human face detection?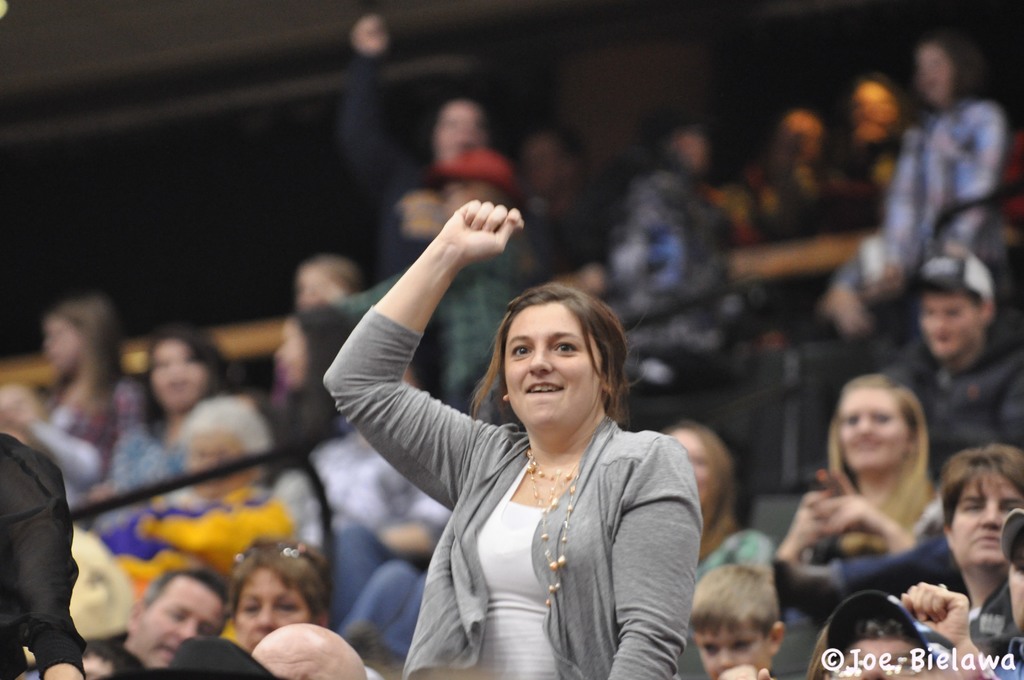
<box>834,639,927,677</box>
